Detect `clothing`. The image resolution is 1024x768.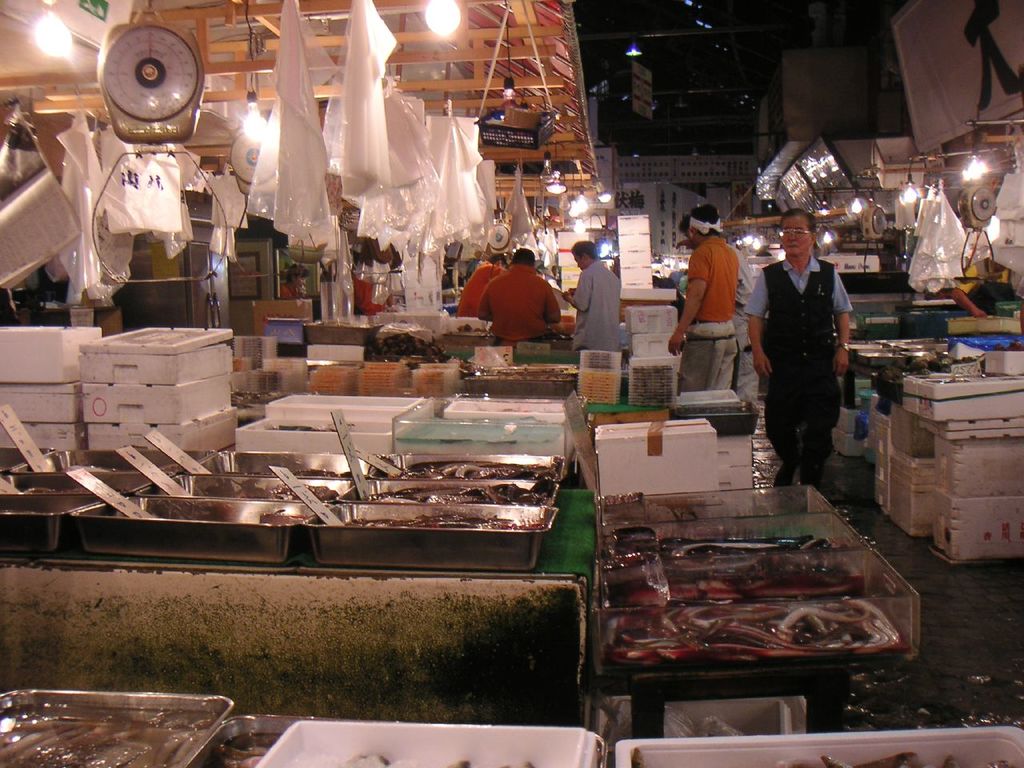
box=[478, 266, 561, 348].
